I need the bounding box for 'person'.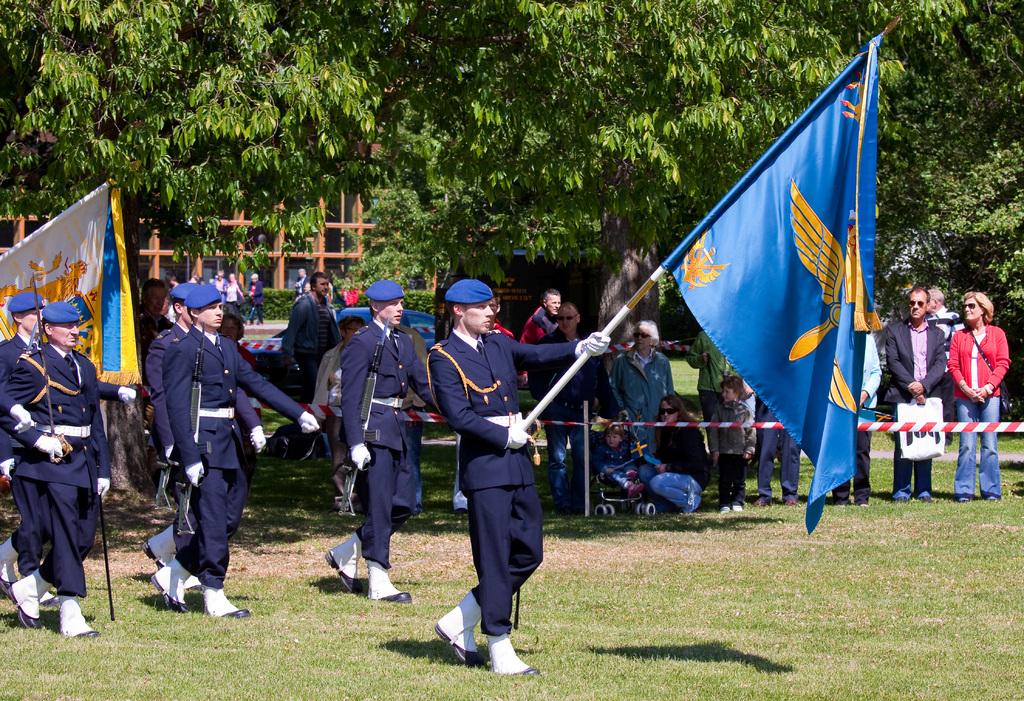
Here it is: {"x1": 521, "y1": 293, "x2": 600, "y2": 516}.
